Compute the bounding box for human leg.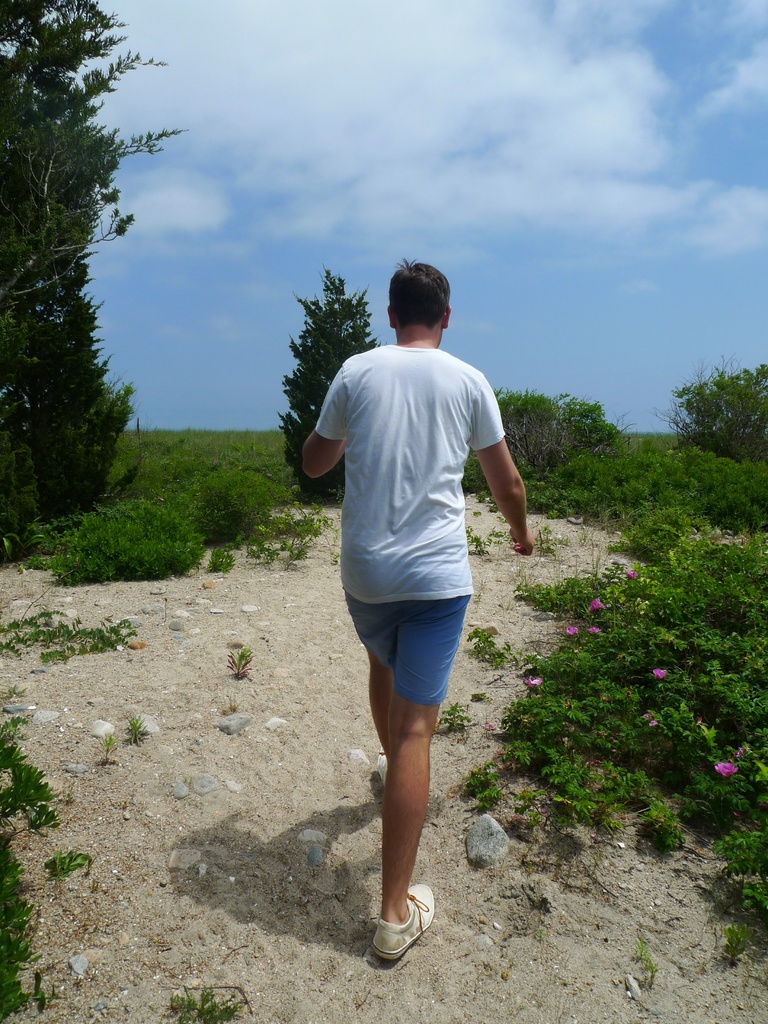
348:614:397:753.
